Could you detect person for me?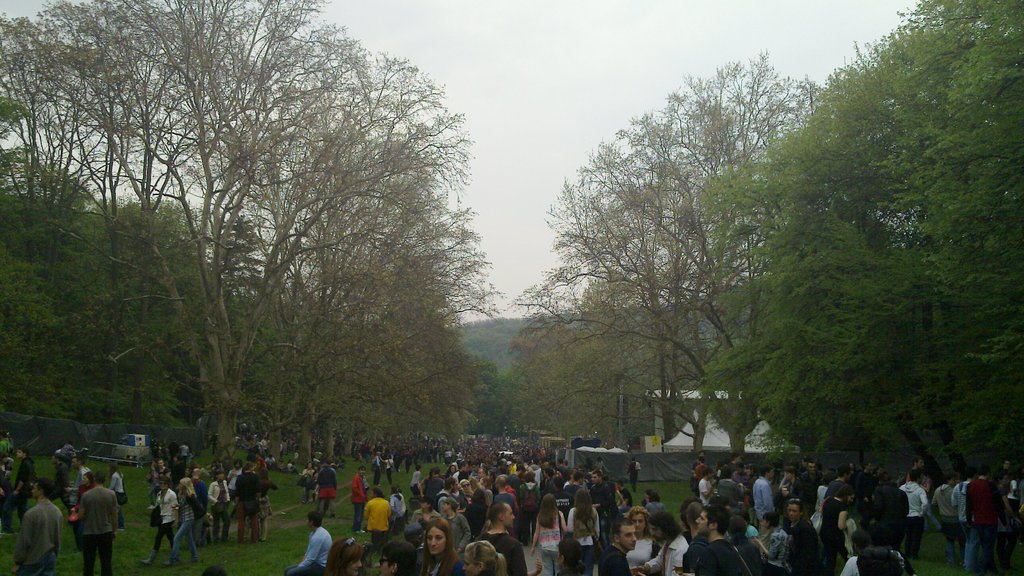
Detection result: crop(779, 459, 806, 508).
